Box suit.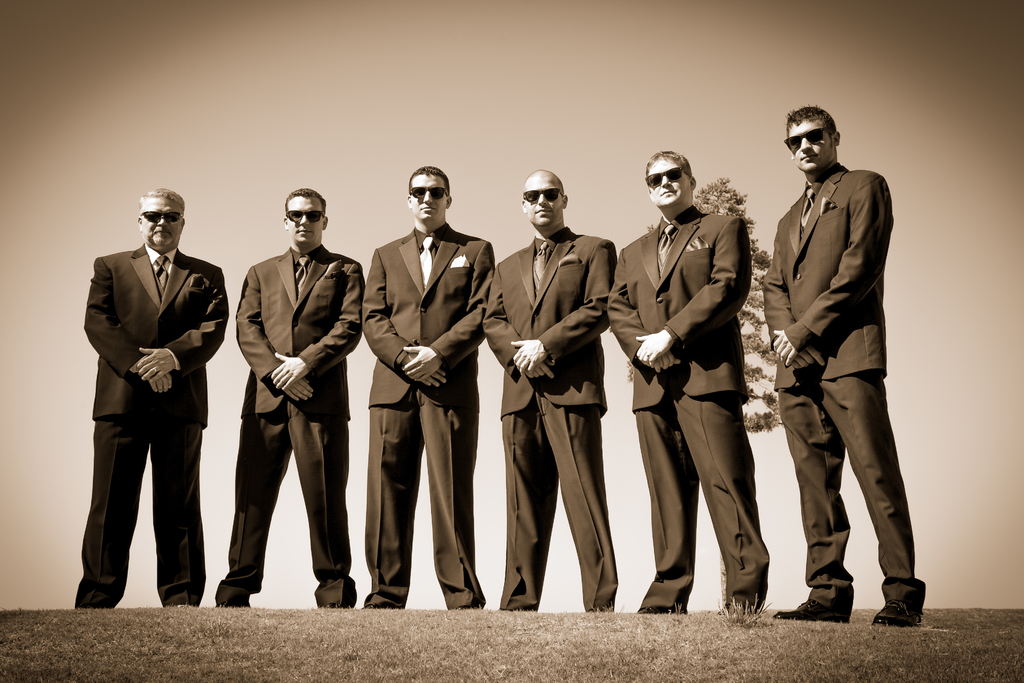
BBox(606, 201, 767, 613).
